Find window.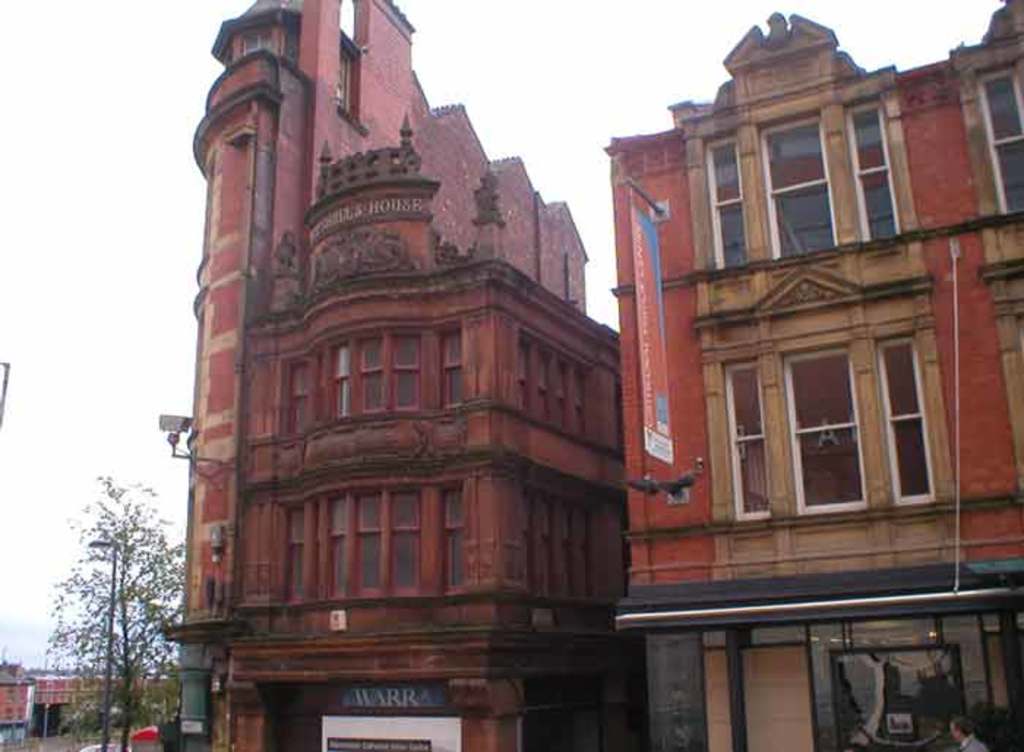
locate(357, 334, 386, 414).
